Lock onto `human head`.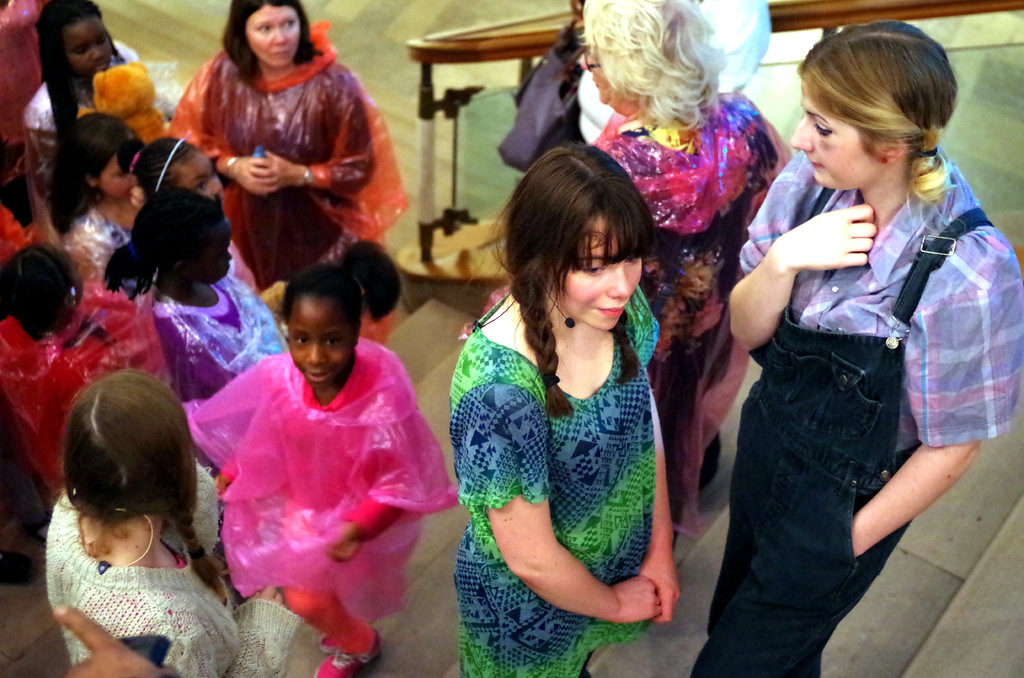
Locked: 285, 264, 364, 386.
